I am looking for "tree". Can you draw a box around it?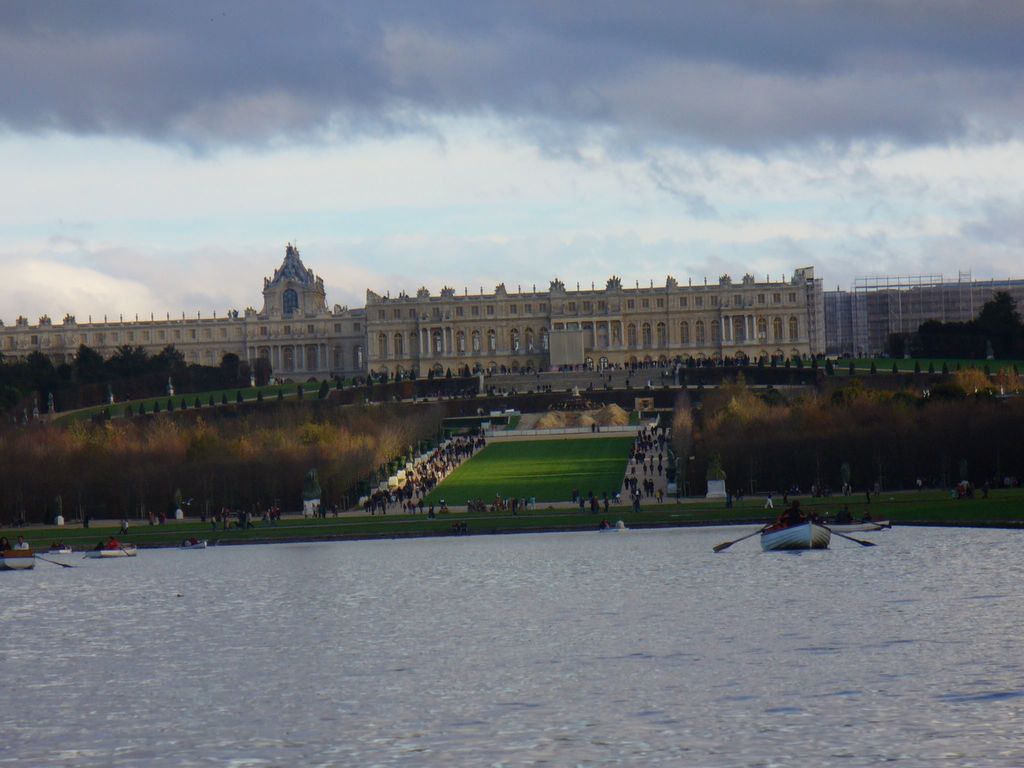
Sure, the bounding box is crop(294, 383, 303, 398).
